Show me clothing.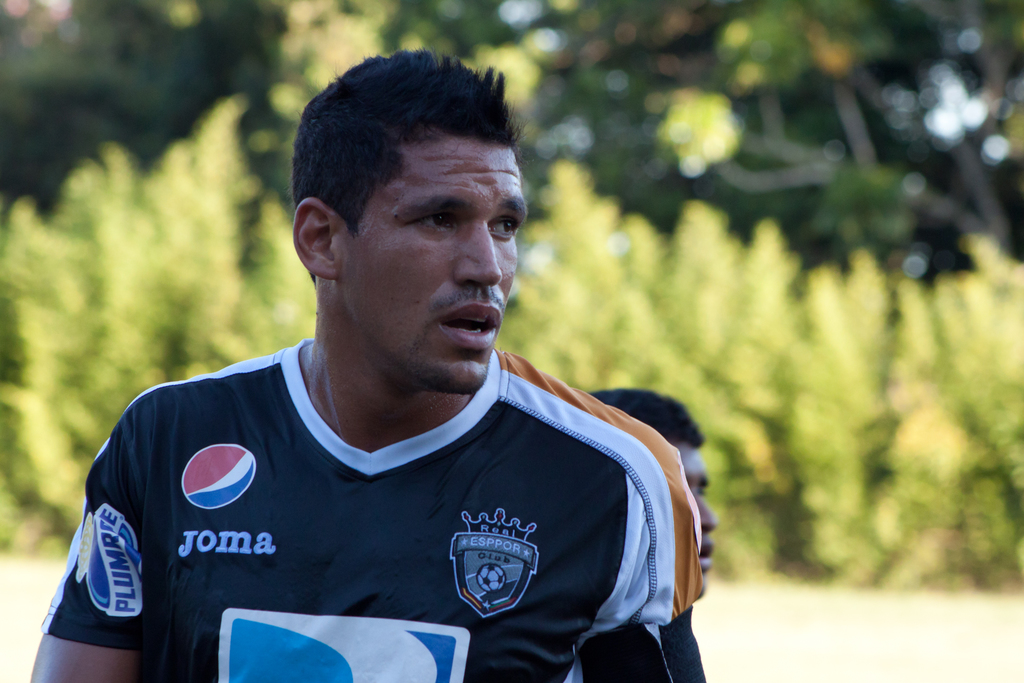
clothing is here: 31,392,727,659.
